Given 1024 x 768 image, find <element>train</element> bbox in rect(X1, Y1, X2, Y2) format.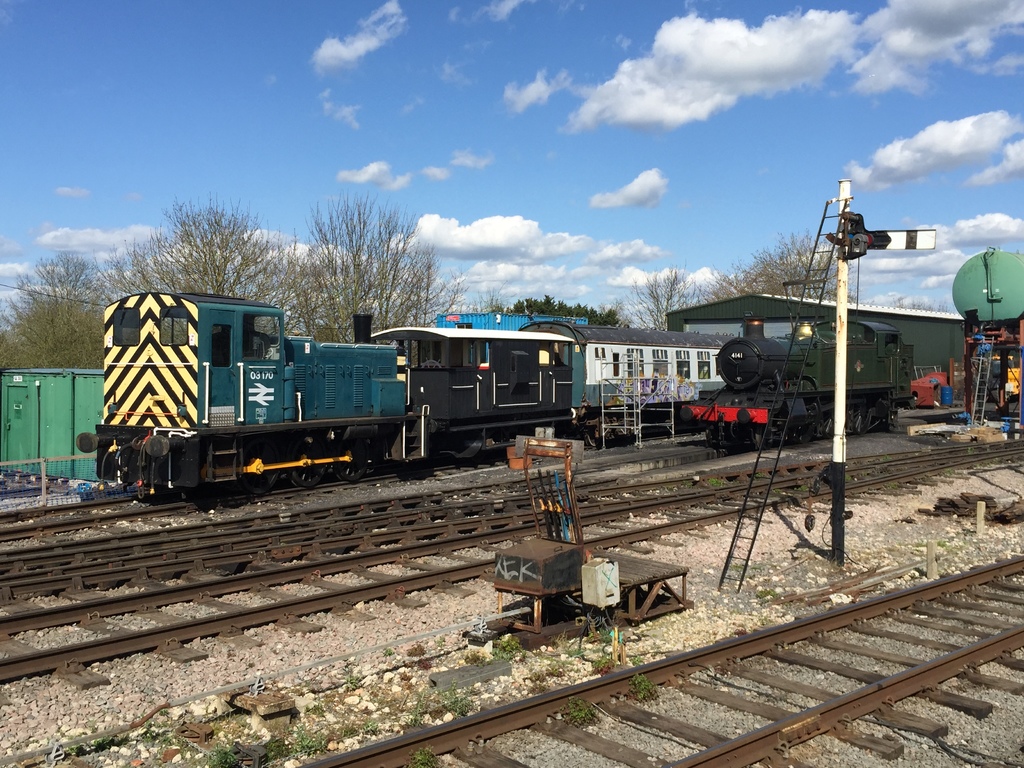
rect(372, 331, 732, 468).
